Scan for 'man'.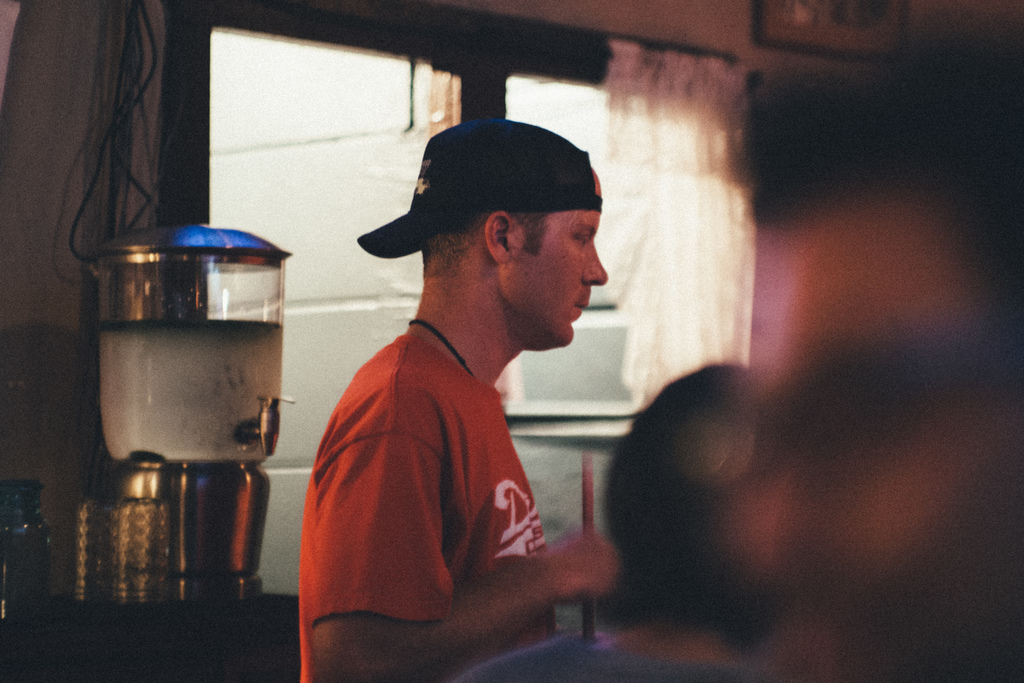
Scan result: locate(715, 34, 1023, 682).
